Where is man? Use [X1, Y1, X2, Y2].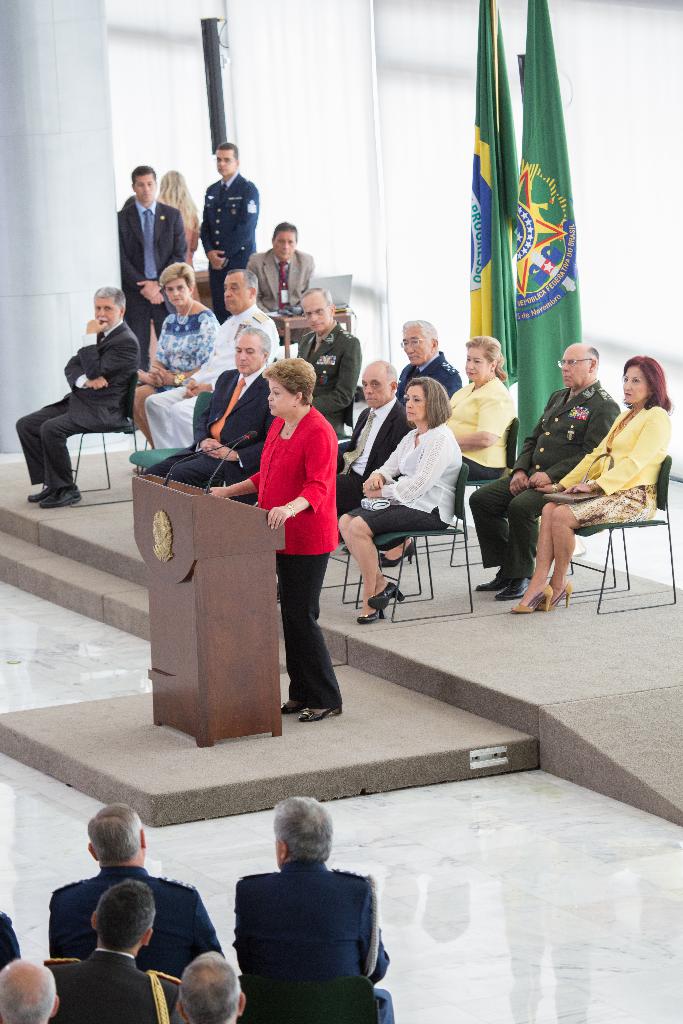
[0, 908, 23, 970].
